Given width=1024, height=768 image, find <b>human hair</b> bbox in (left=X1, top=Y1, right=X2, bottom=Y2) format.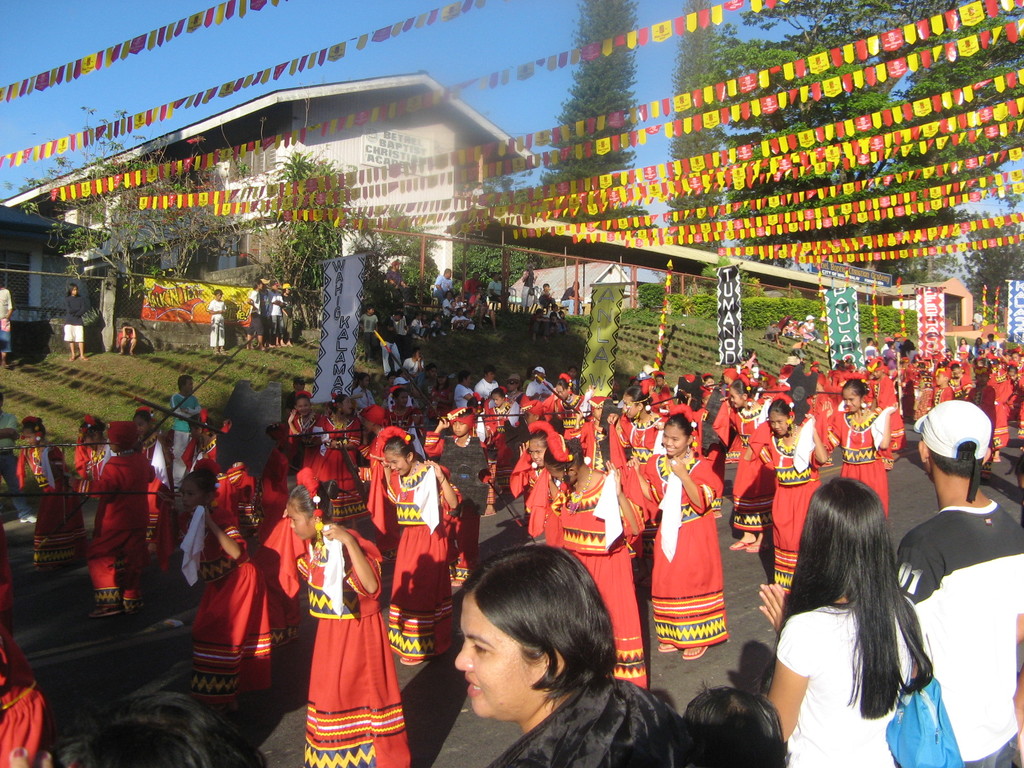
(left=252, top=278, right=262, bottom=290).
